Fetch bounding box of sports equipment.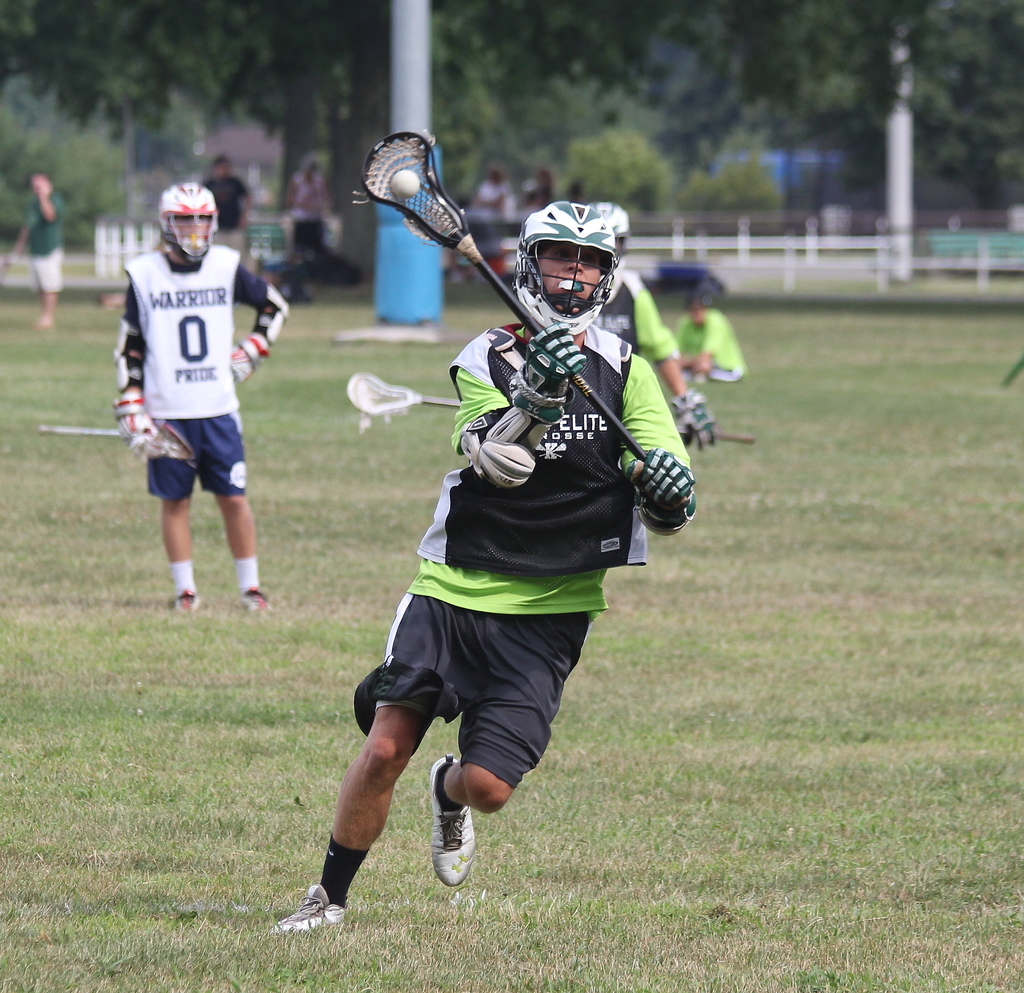
Bbox: left=171, top=586, right=203, bottom=612.
